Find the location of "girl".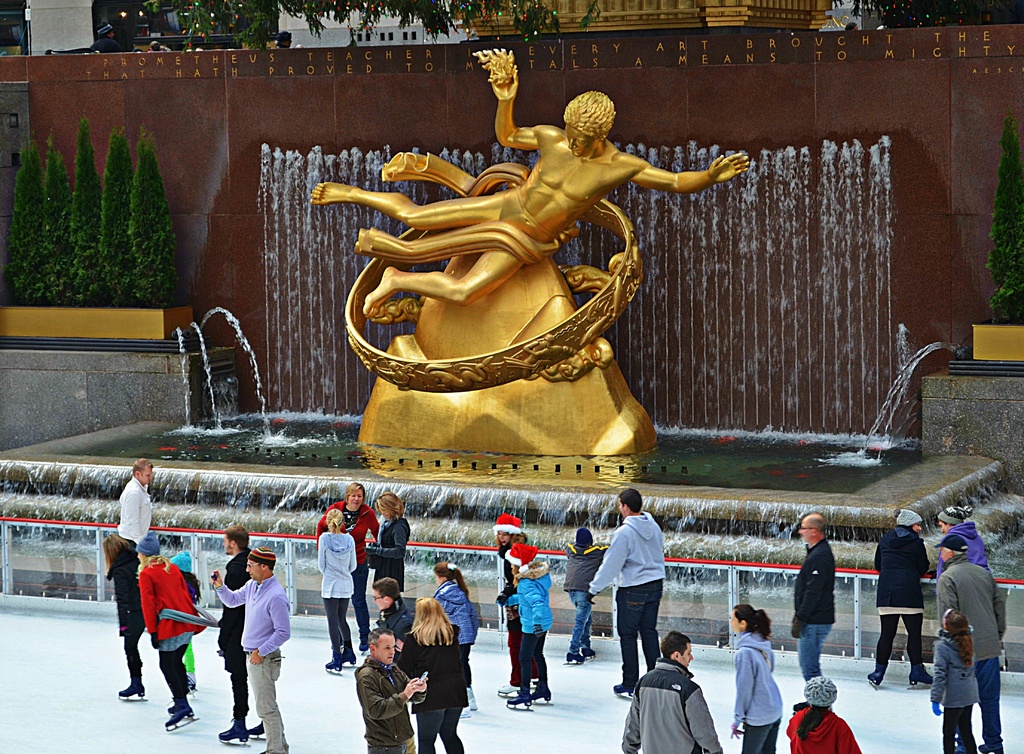
Location: left=169, top=550, right=202, bottom=690.
